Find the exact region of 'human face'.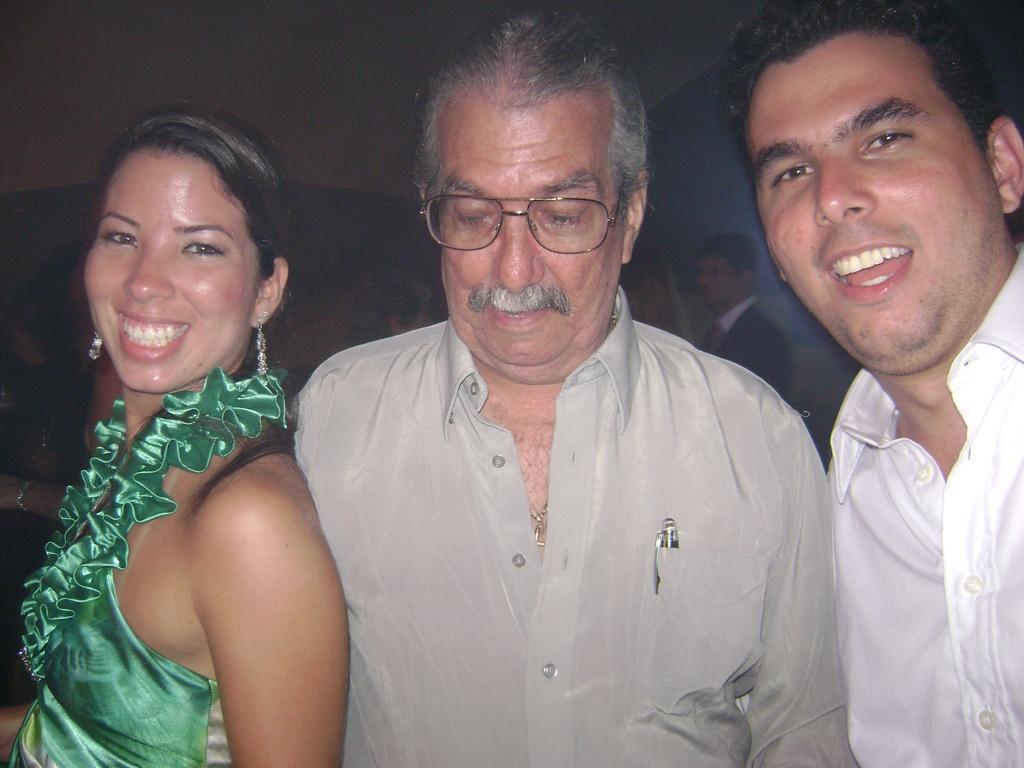
Exact region: bbox(700, 249, 734, 303).
